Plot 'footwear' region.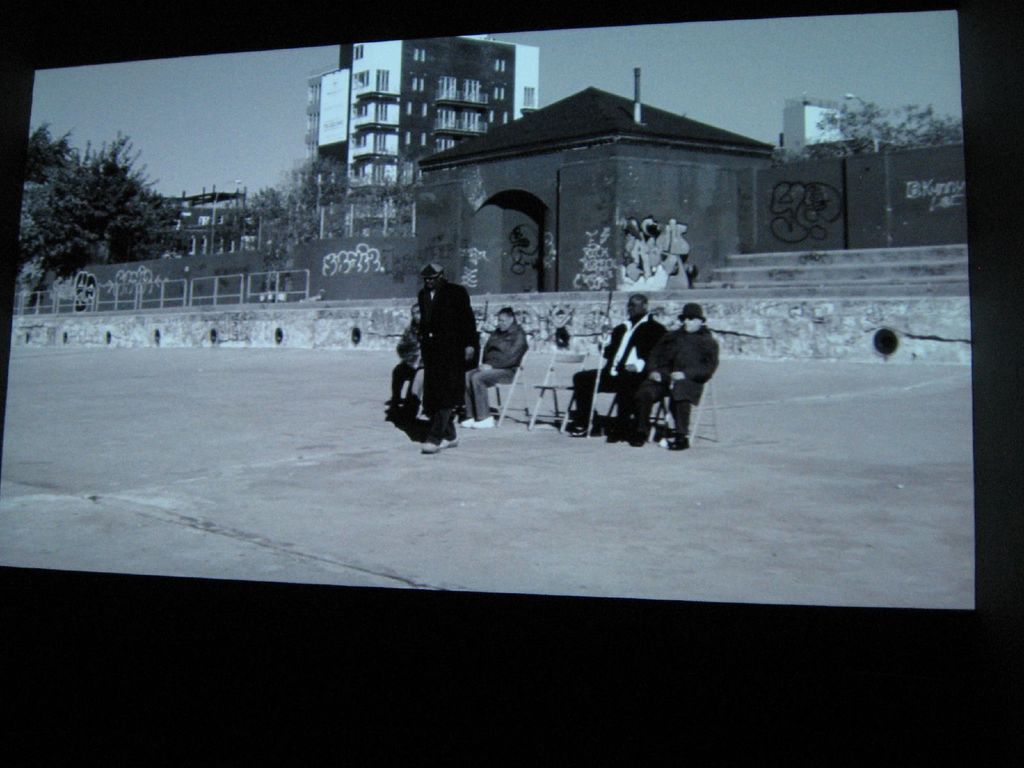
Plotted at rect(444, 436, 458, 450).
